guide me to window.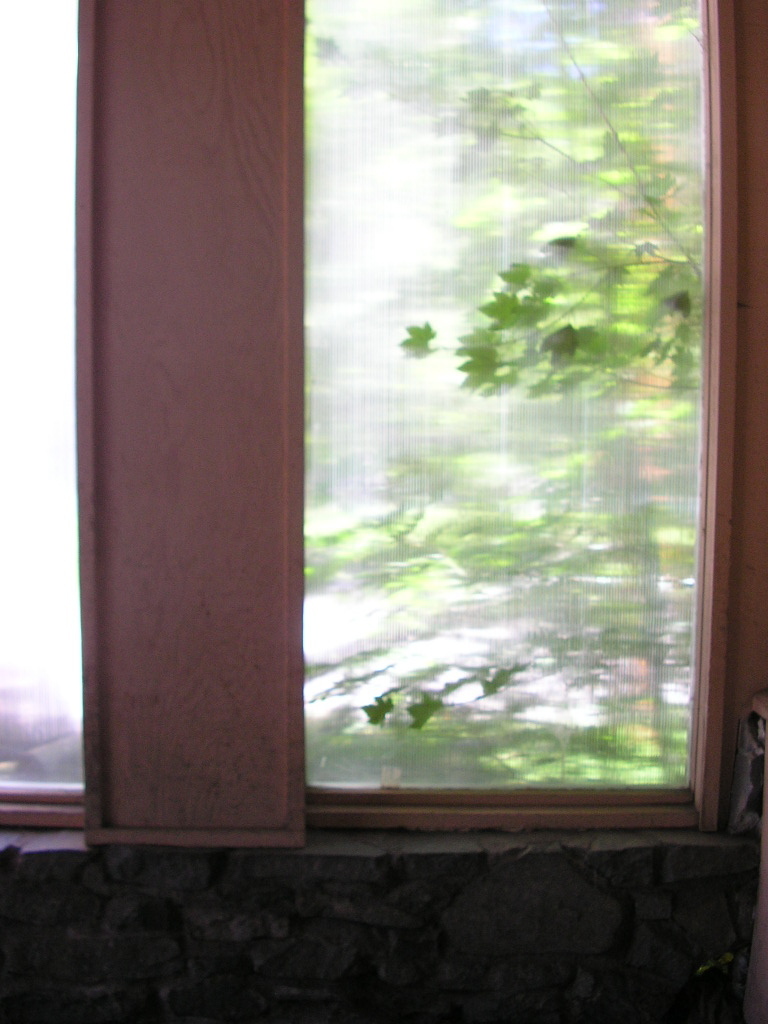
Guidance: {"x1": 0, "y1": 0, "x2": 767, "y2": 835}.
